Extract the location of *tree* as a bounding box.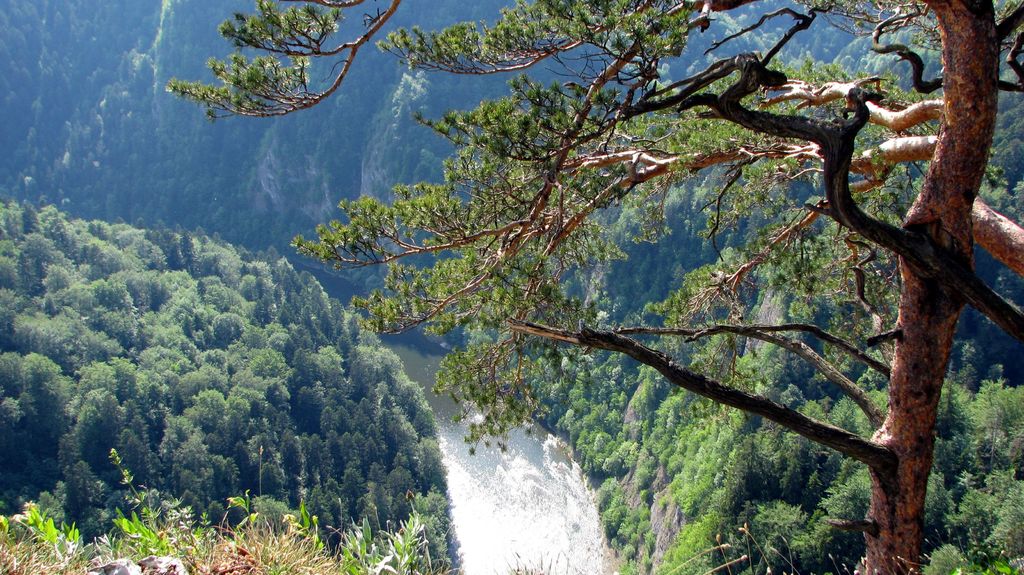
[309, 485, 319, 532].
